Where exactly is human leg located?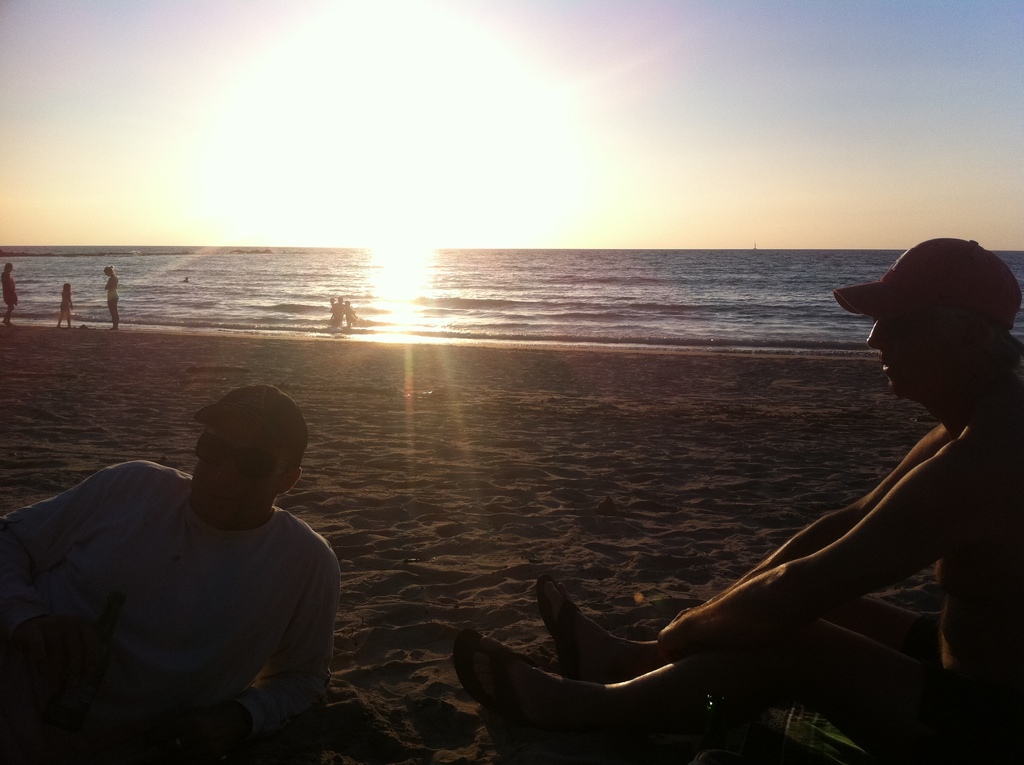
Its bounding box is locate(532, 579, 933, 680).
